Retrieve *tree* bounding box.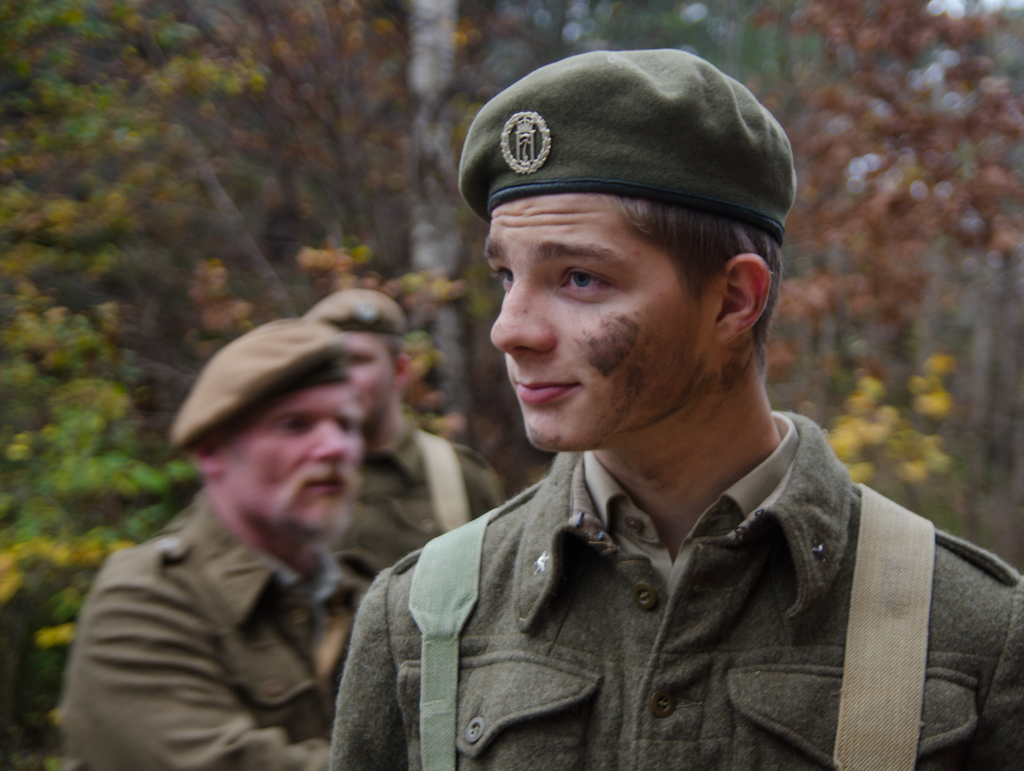
Bounding box: <box>3,0,398,404</box>.
